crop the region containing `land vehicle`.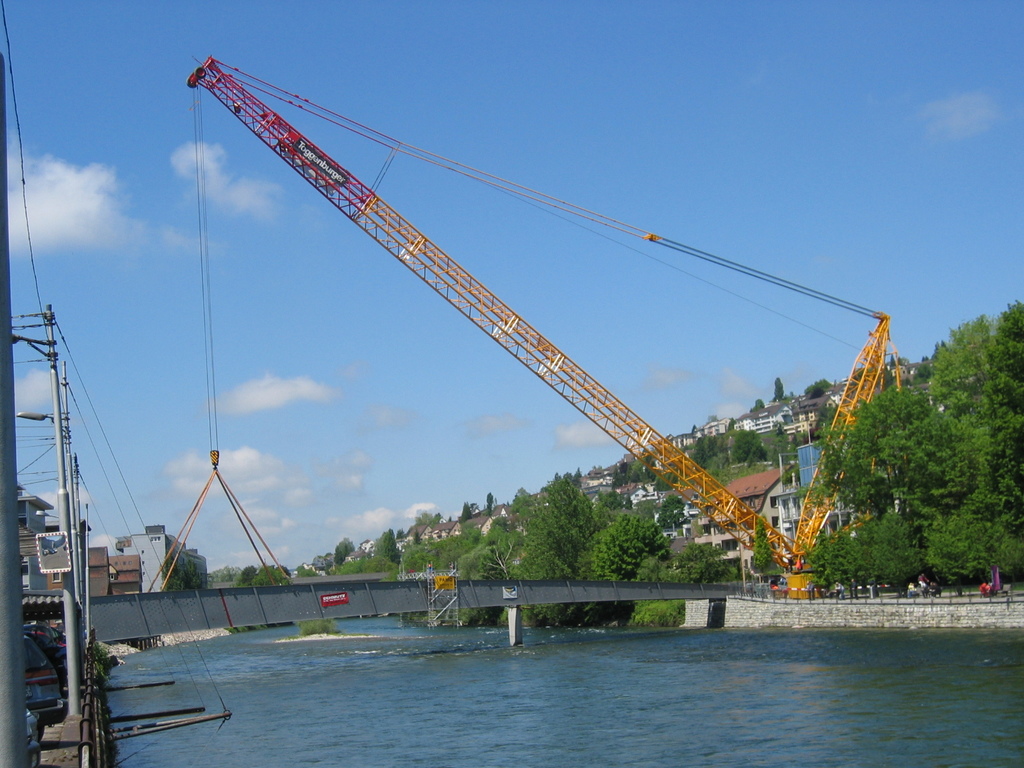
Crop region: (x1=25, y1=623, x2=67, y2=689).
